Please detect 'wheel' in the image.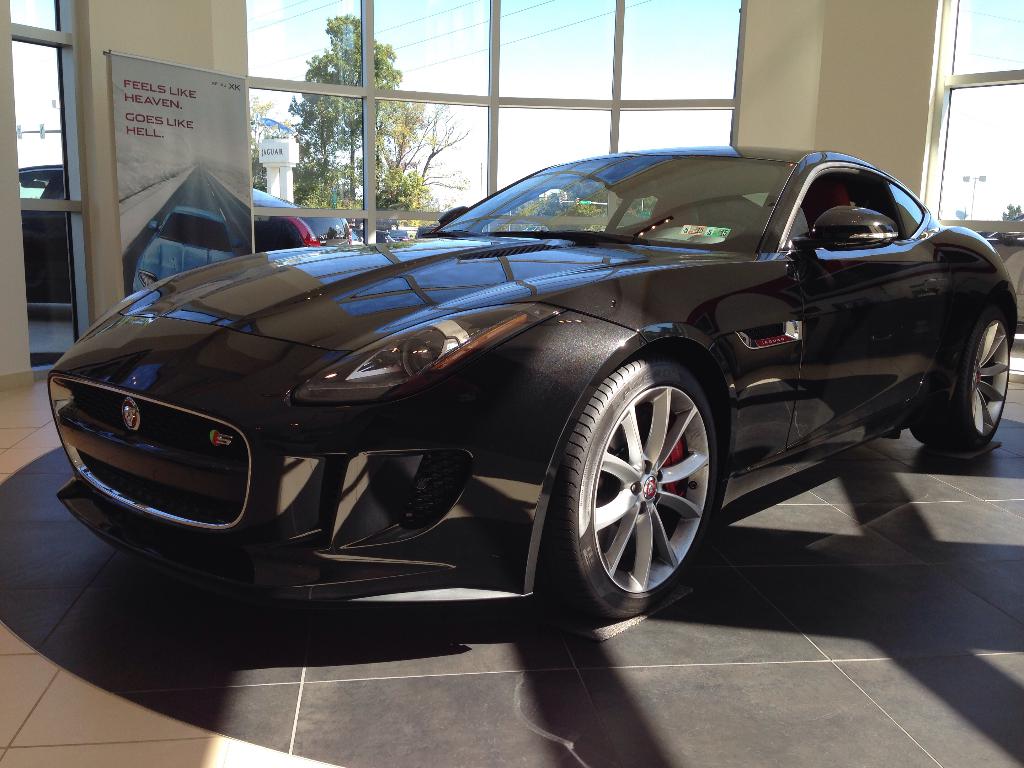
bbox=(909, 304, 1014, 454).
